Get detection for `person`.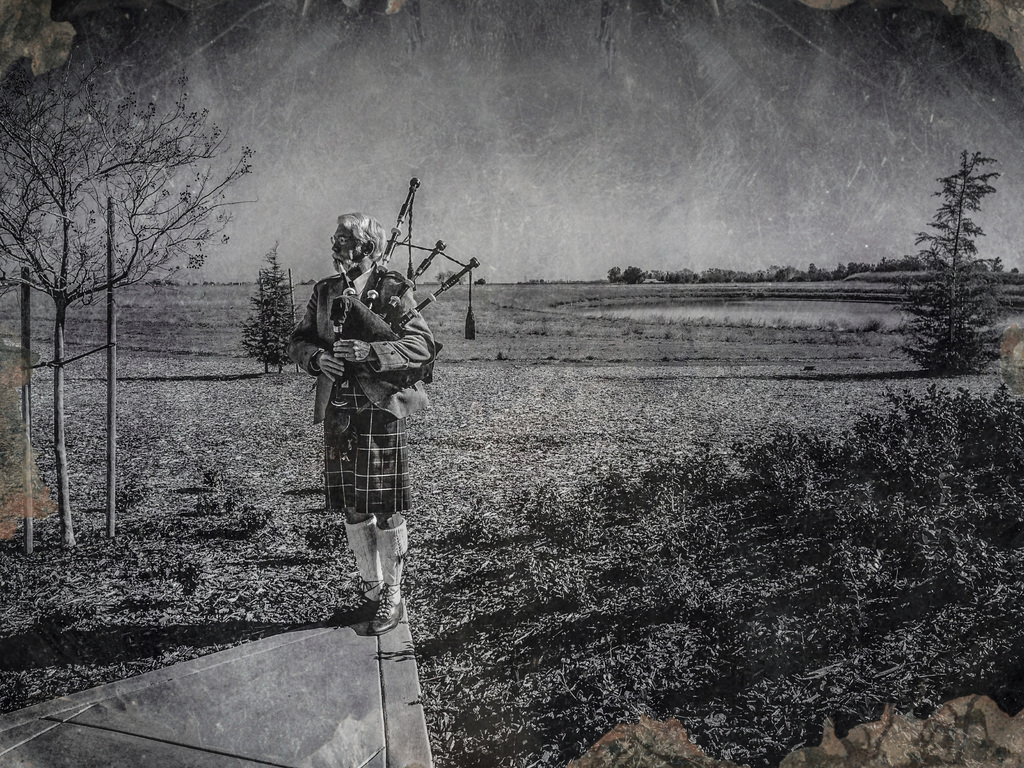
Detection: x1=299, y1=186, x2=441, y2=607.
